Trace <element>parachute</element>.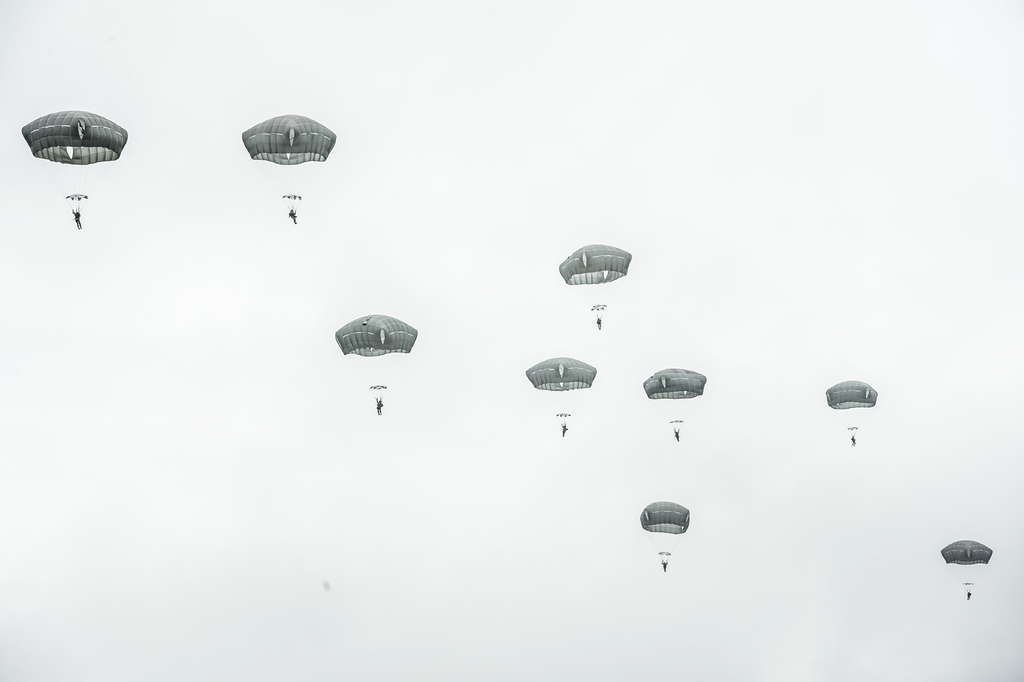
Traced to <box>641,363,710,429</box>.
